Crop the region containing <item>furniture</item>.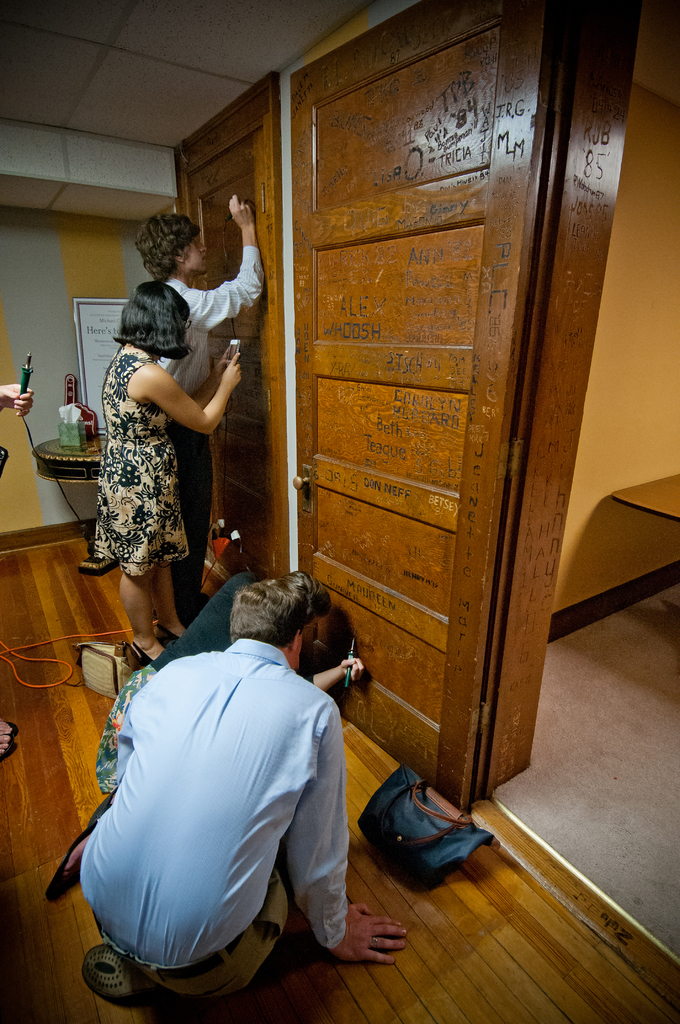
Crop region: <bbox>31, 435, 110, 573</bbox>.
